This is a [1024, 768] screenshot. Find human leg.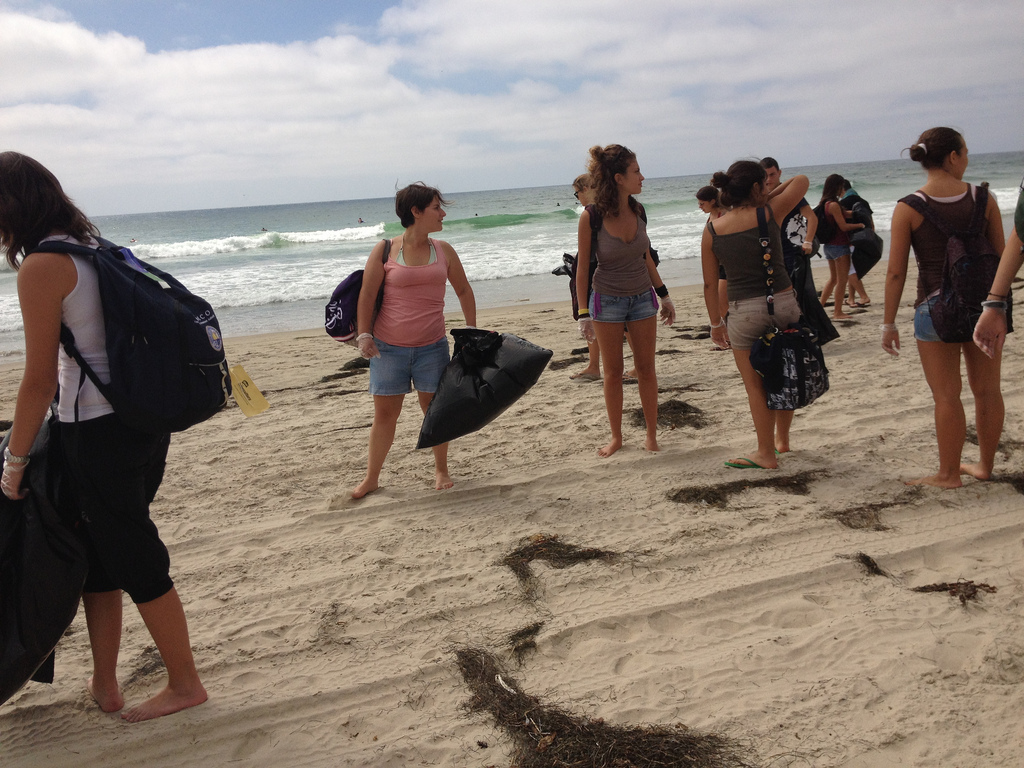
Bounding box: left=627, top=274, right=662, bottom=452.
